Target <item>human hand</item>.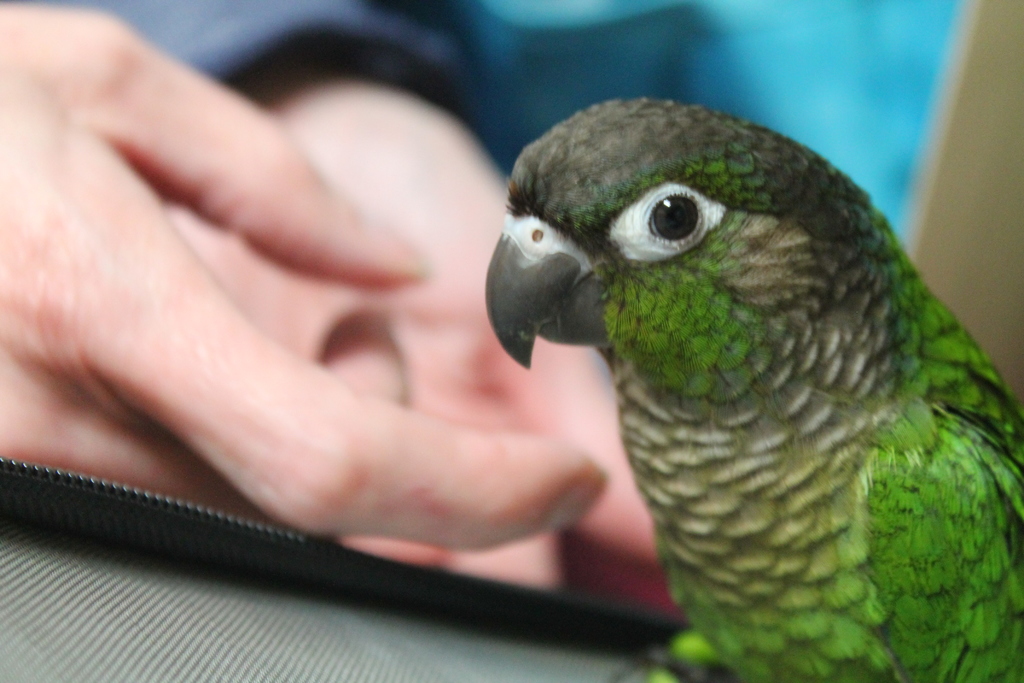
Target region: BBox(153, 69, 662, 593).
